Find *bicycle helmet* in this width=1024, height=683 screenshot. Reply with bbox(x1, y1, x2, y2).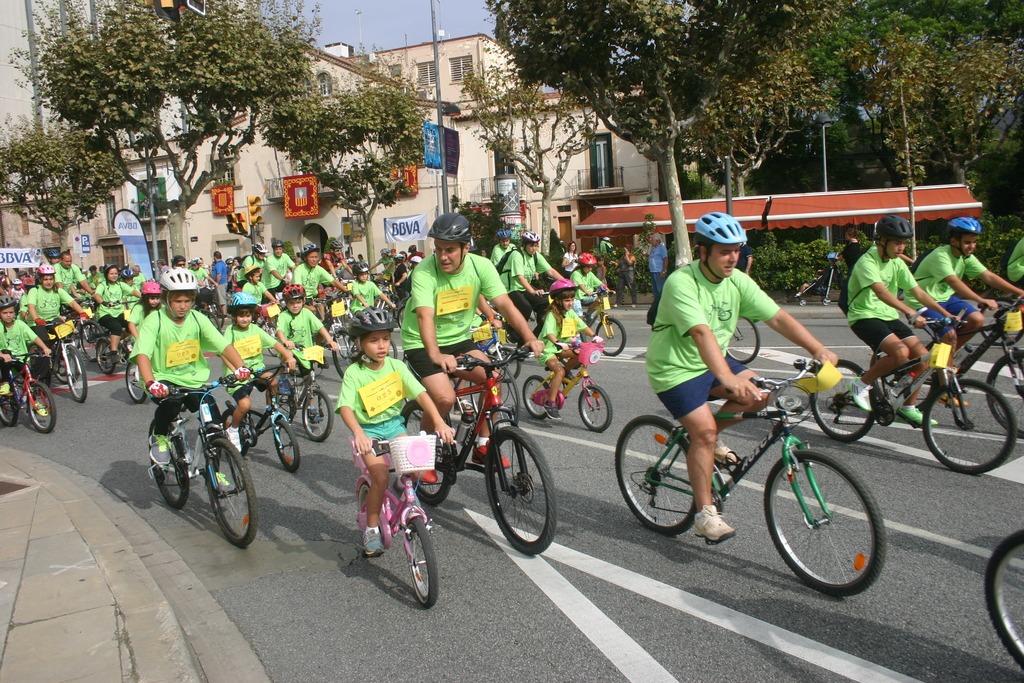
bbox(278, 281, 307, 336).
